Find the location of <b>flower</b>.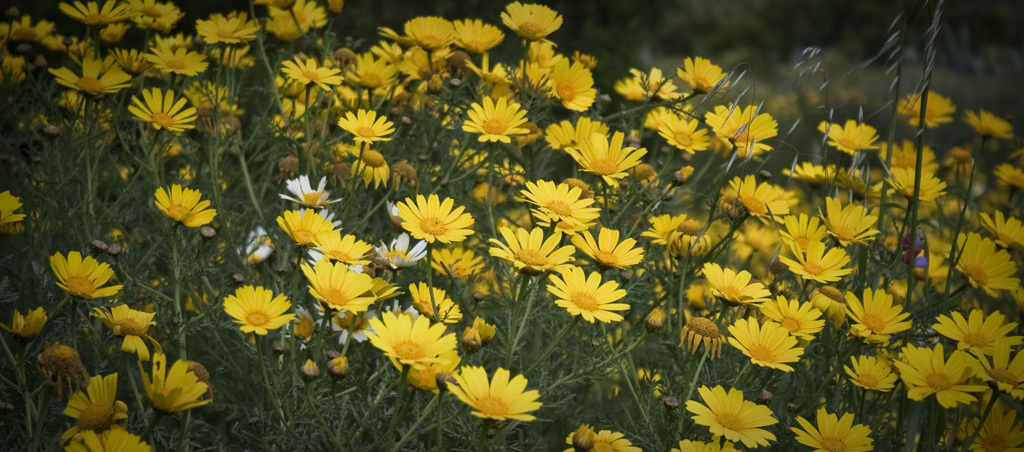
Location: [left=759, top=300, right=824, bottom=343].
